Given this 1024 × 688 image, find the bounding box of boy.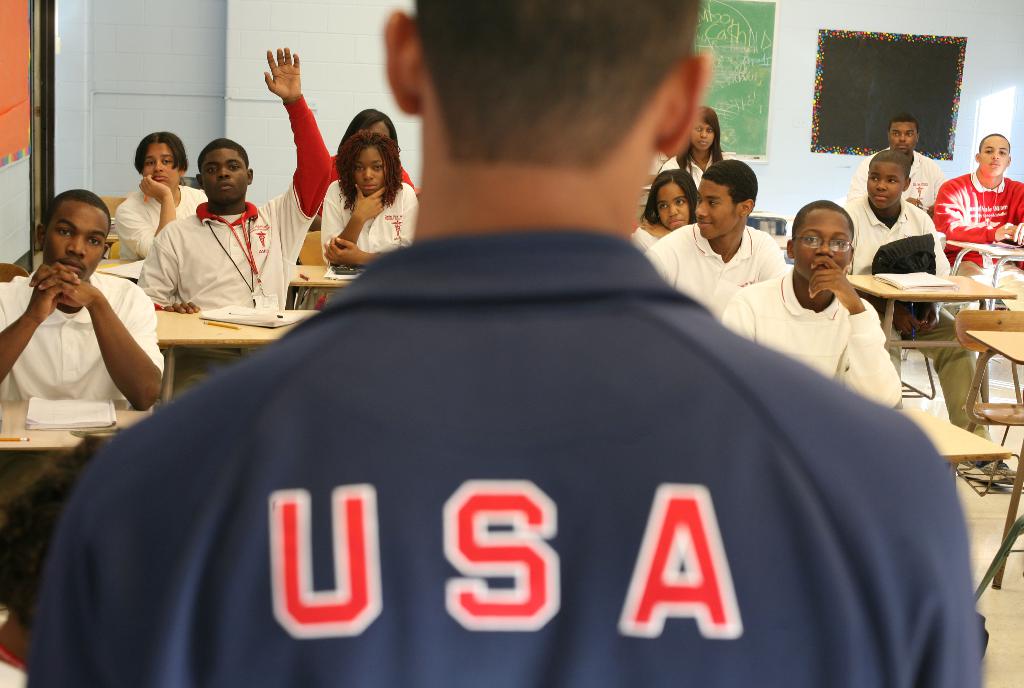
846/110/947/215.
